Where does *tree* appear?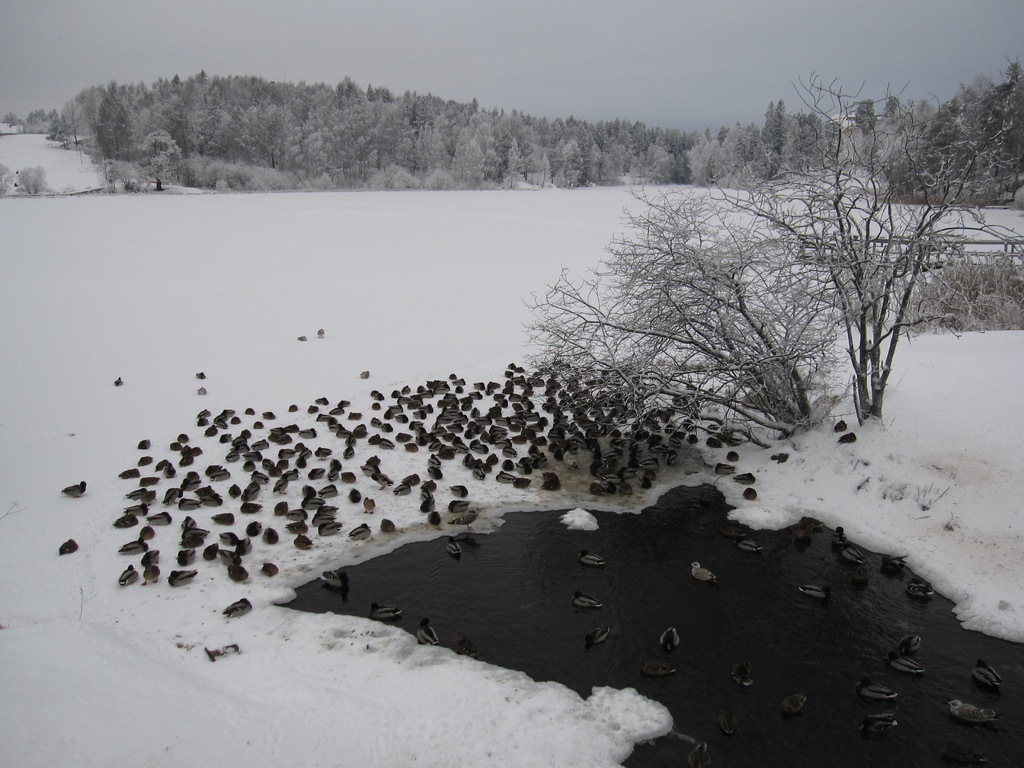
Appears at pyautogui.locateOnScreen(692, 74, 1023, 424).
